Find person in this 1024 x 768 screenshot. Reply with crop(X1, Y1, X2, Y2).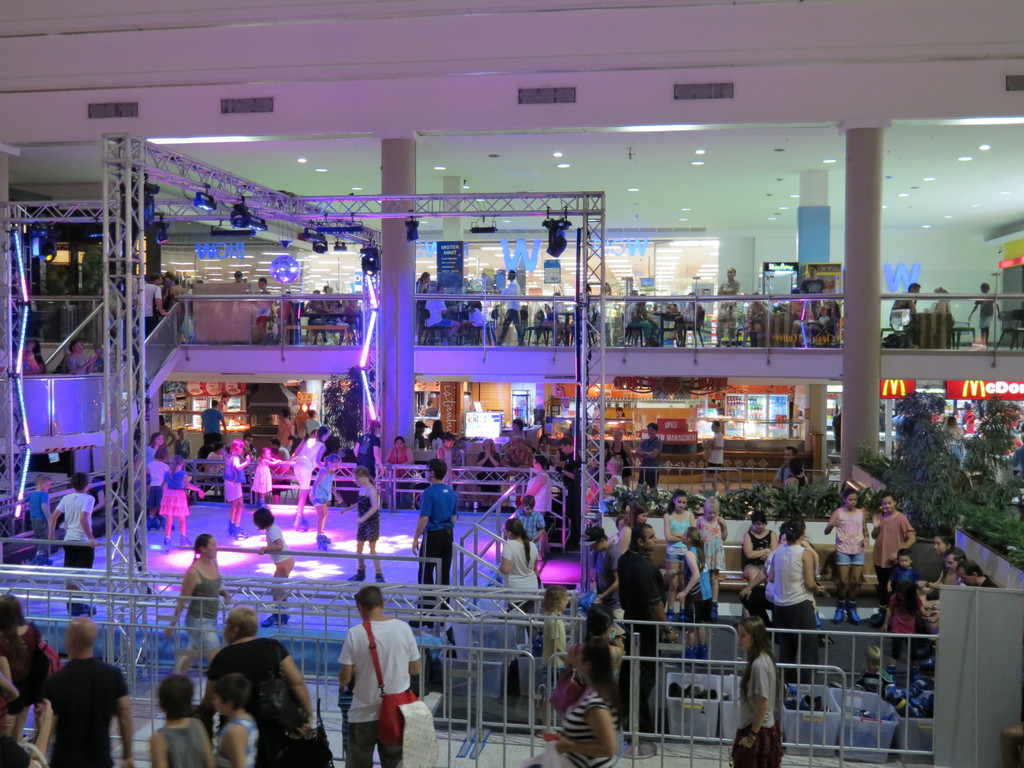
crop(504, 435, 532, 476).
